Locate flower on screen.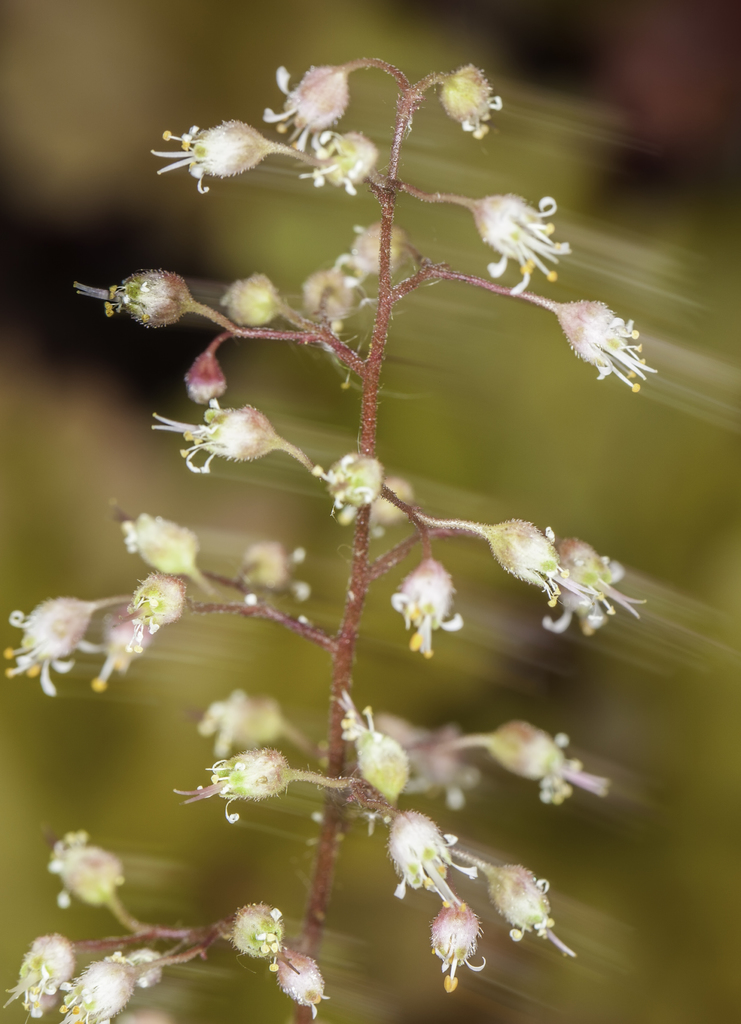
On screen at 185/358/222/397.
